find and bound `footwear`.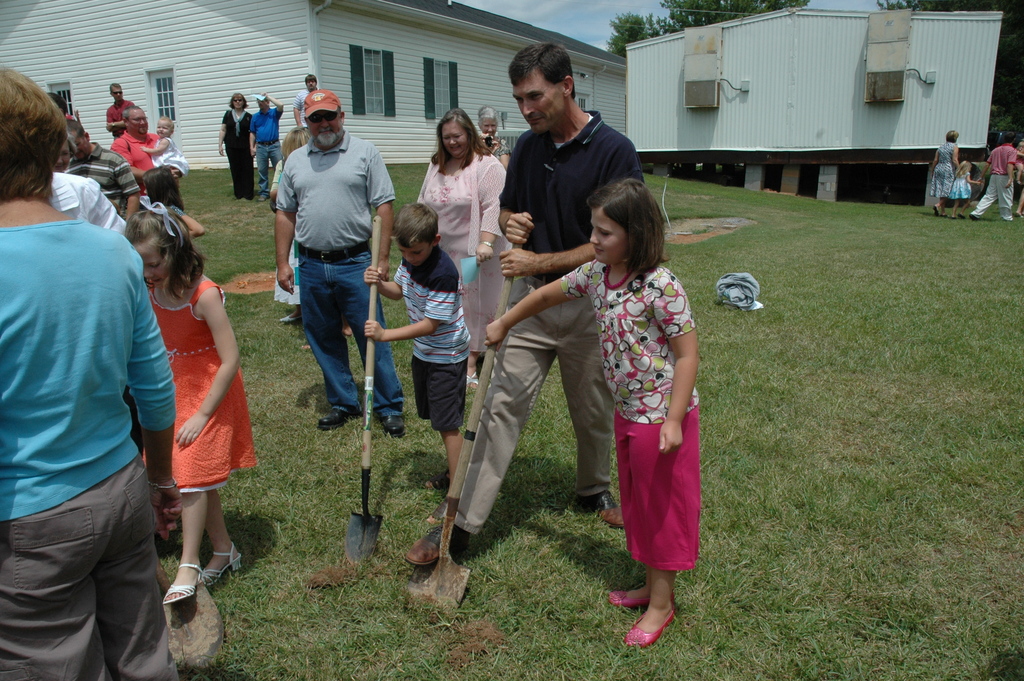
Bound: pyautogui.locateOnScreen(618, 591, 687, 657).
